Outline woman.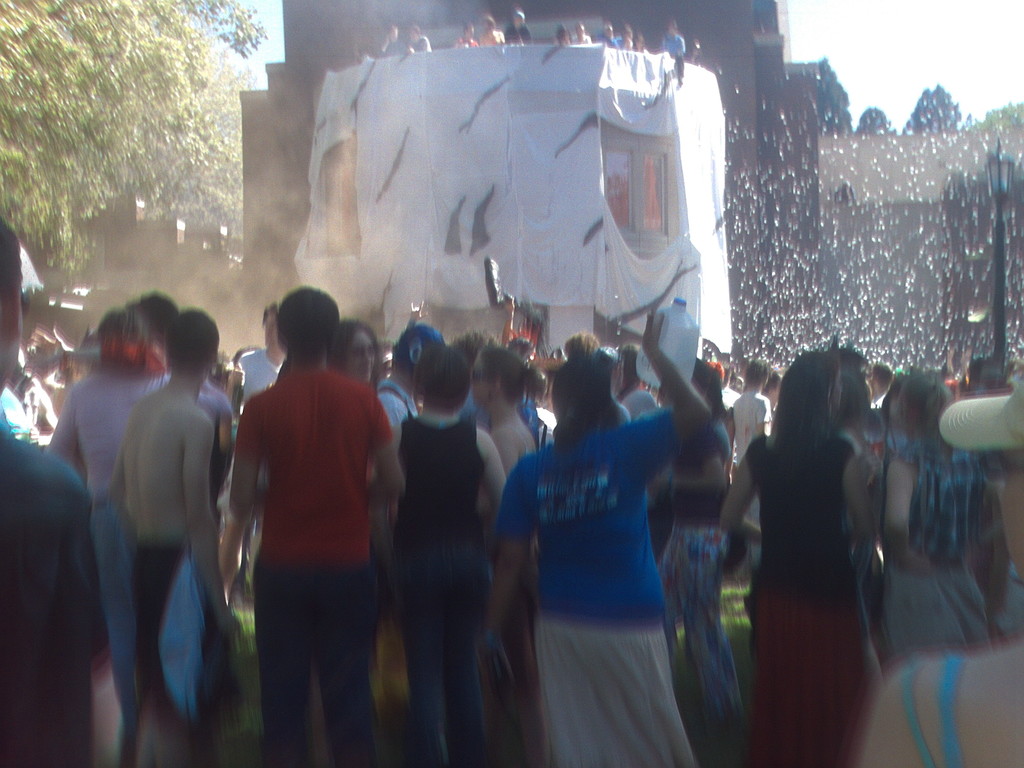
Outline: <bbox>732, 318, 895, 759</bbox>.
